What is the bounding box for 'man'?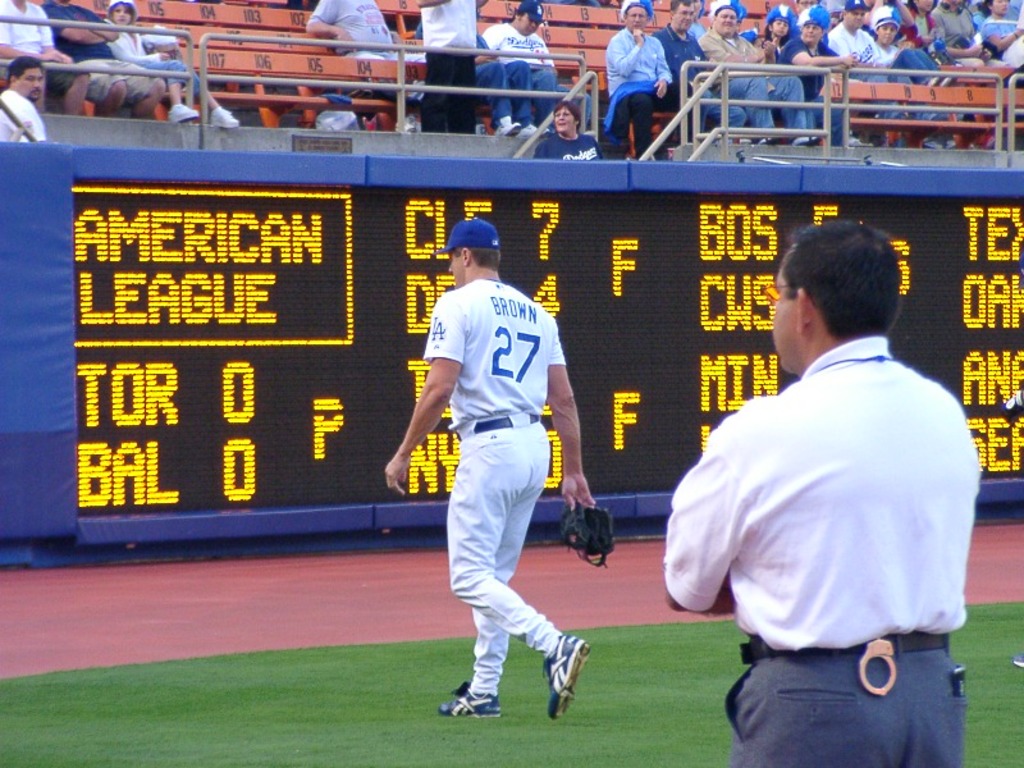
l=932, t=0, r=989, b=52.
